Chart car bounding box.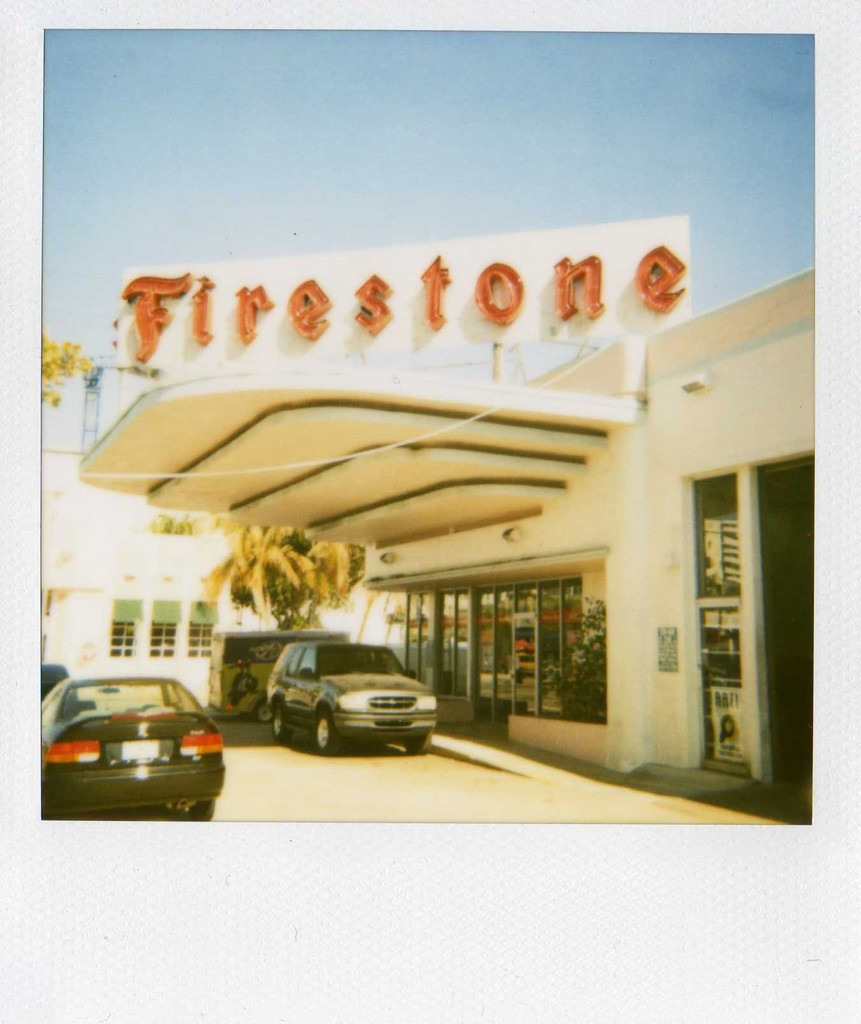
Charted: Rect(38, 668, 227, 821).
